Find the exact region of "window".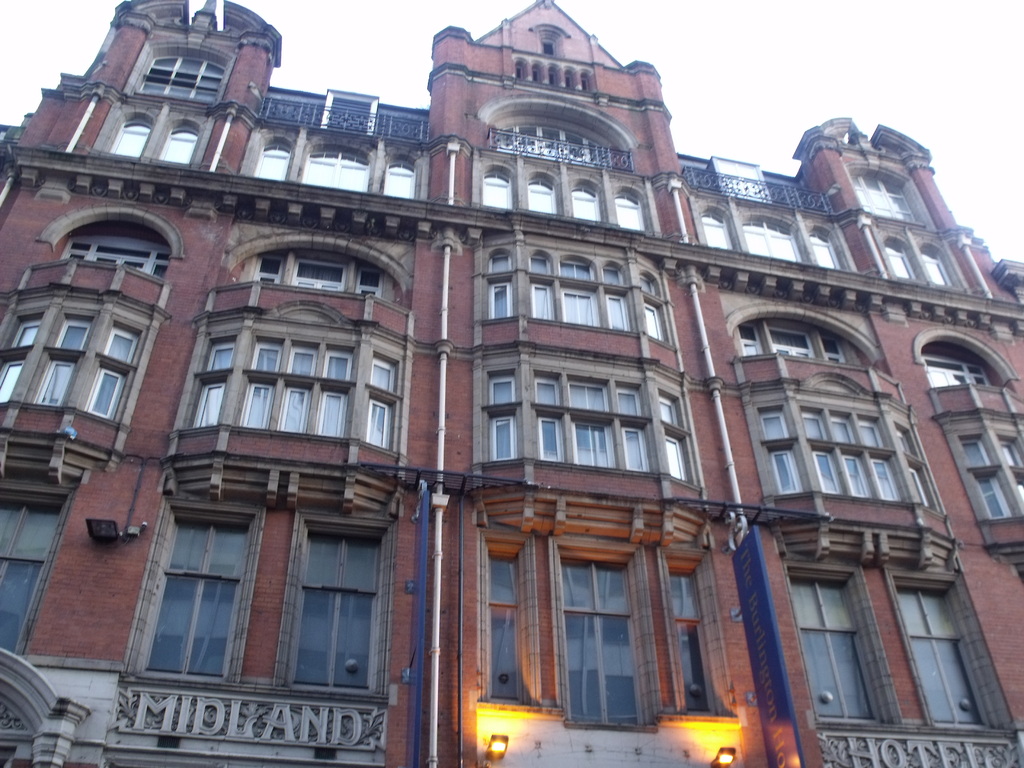
Exact region: 0/501/62/653.
